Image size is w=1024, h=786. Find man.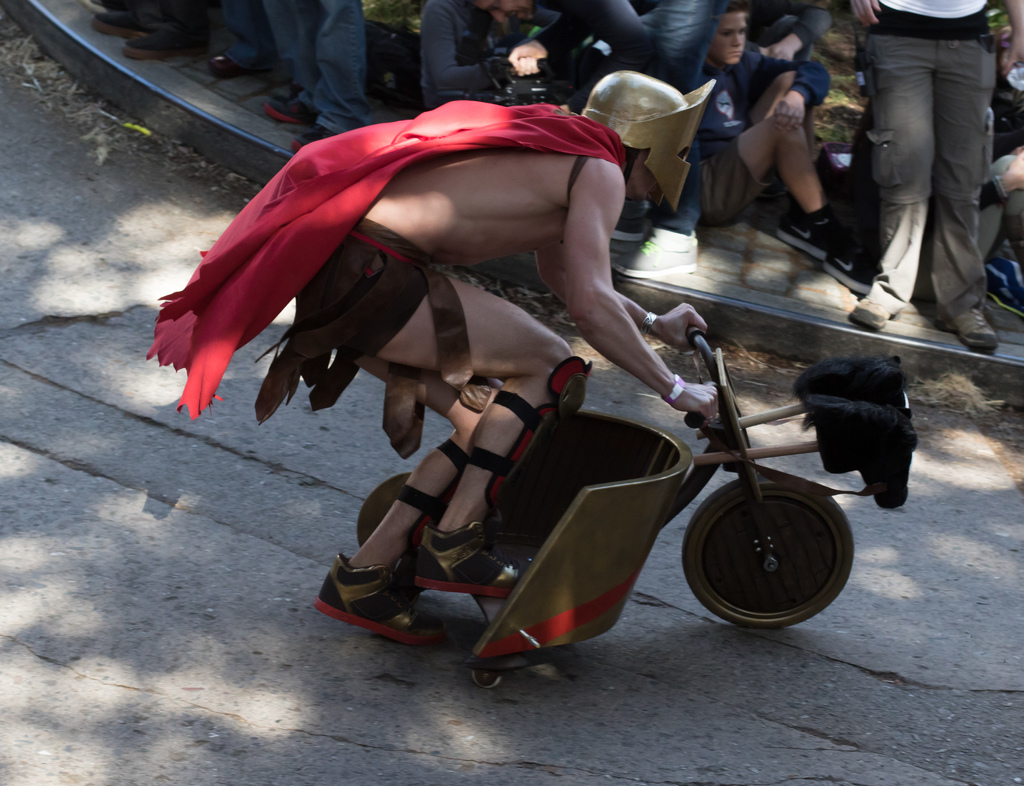
bbox=(840, 0, 1018, 343).
